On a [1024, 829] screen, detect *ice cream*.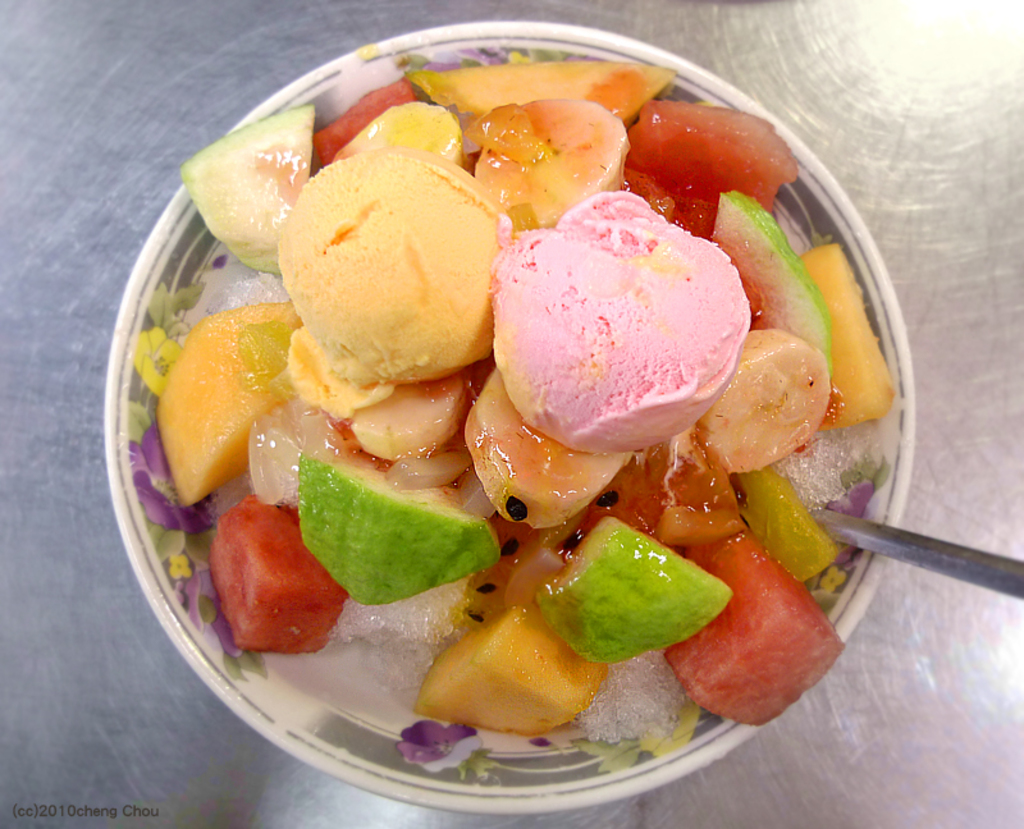
[left=481, top=179, right=768, bottom=475].
